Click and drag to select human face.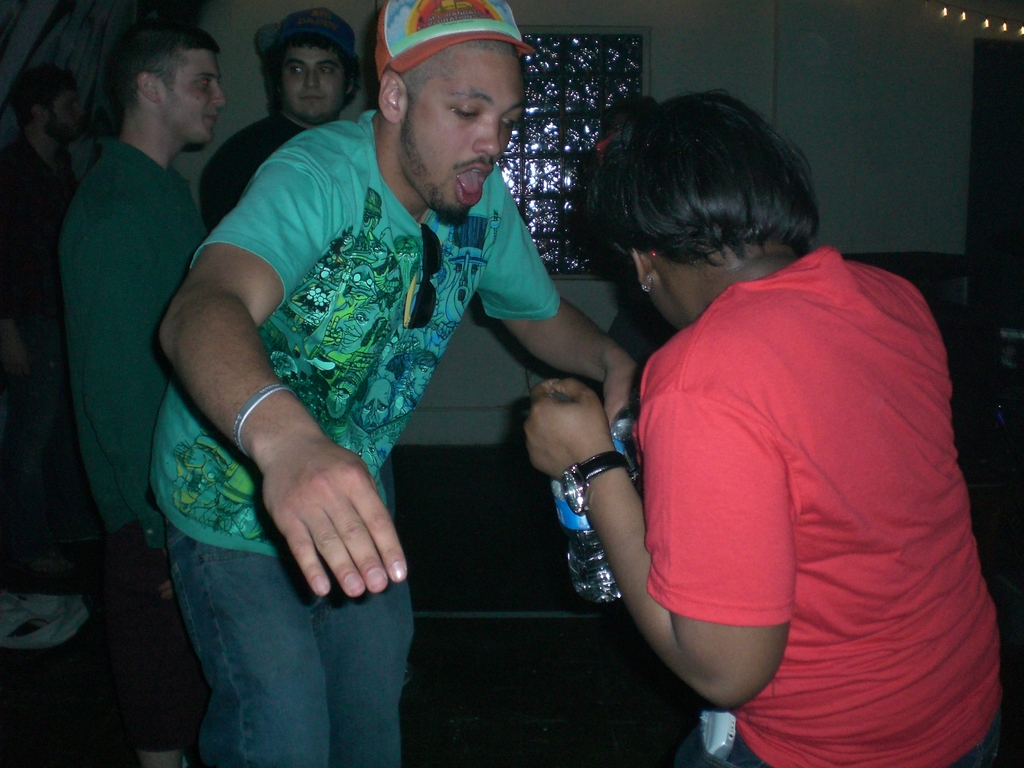
Selection: bbox(278, 43, 351, 122).
